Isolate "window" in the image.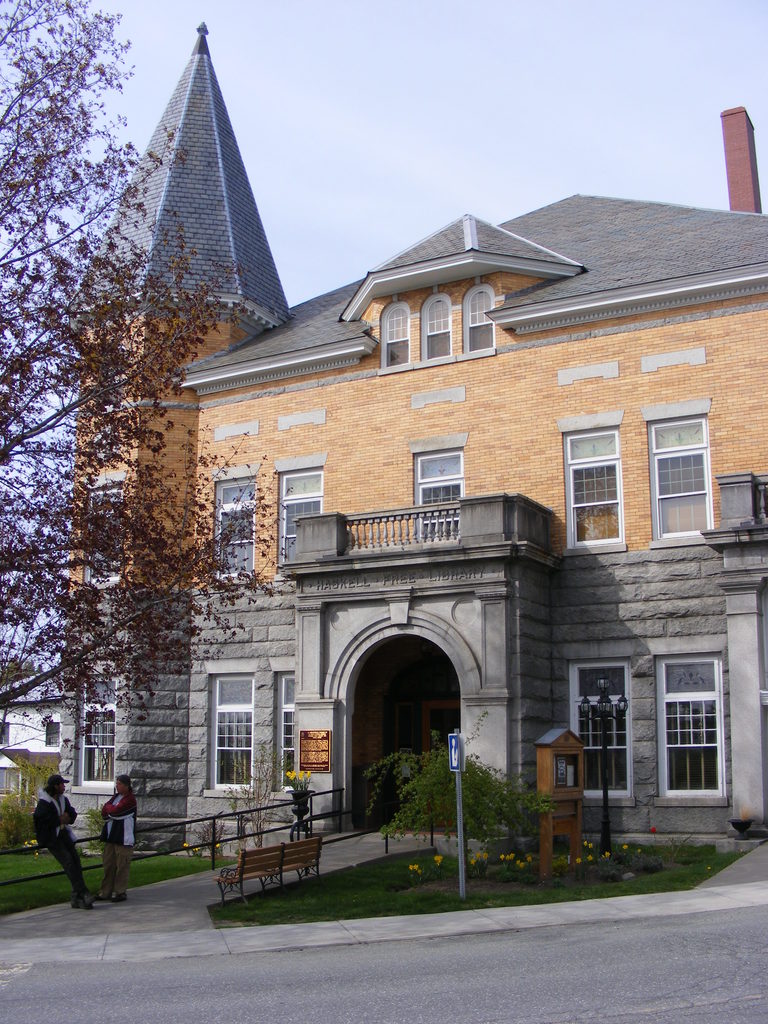
Isolated region: l=663, t=636, r=734, b=800.
